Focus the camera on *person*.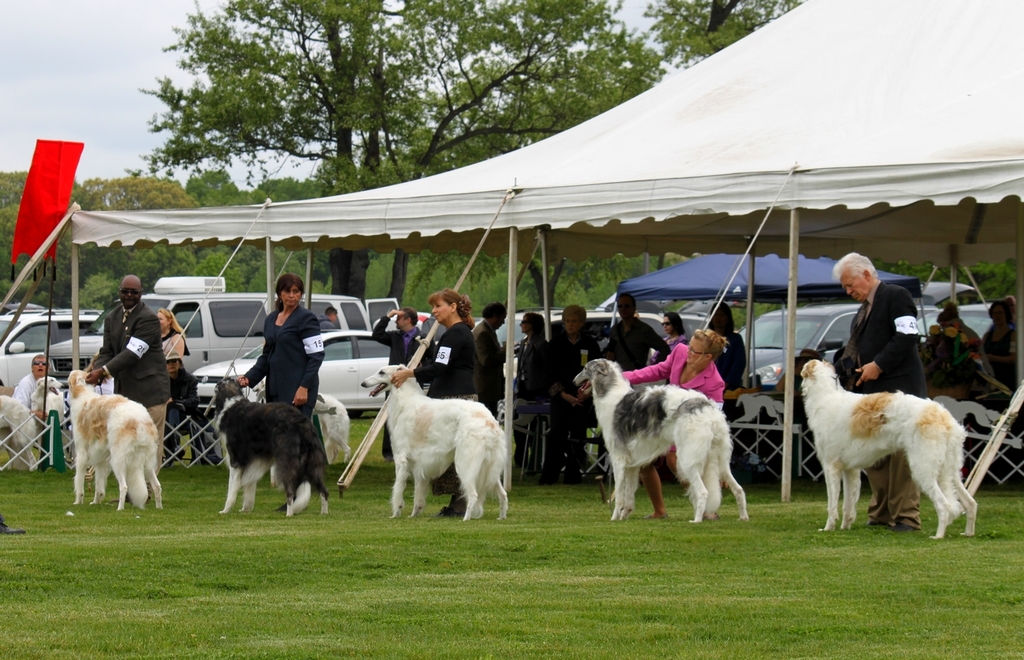
Focus region: 929/309/988/378.
